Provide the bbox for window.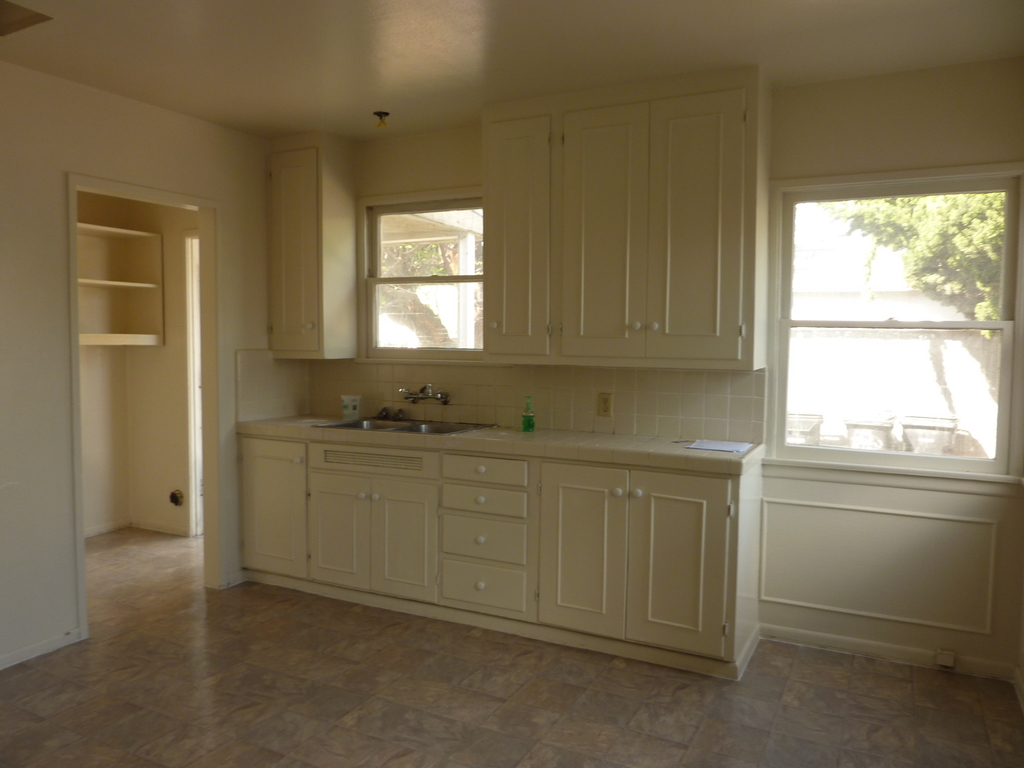
780,192,1016,463.
